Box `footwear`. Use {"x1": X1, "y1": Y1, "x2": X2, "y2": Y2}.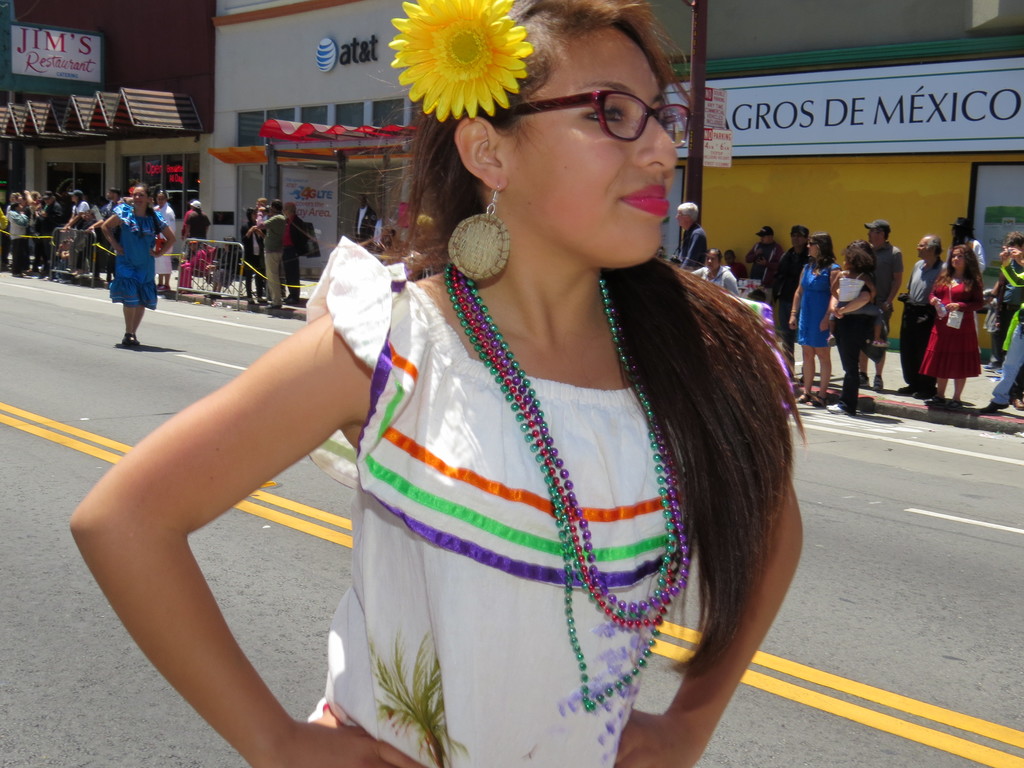
{"x1": 826, "y1": 402, "x2": 854, "y2": 417}.
